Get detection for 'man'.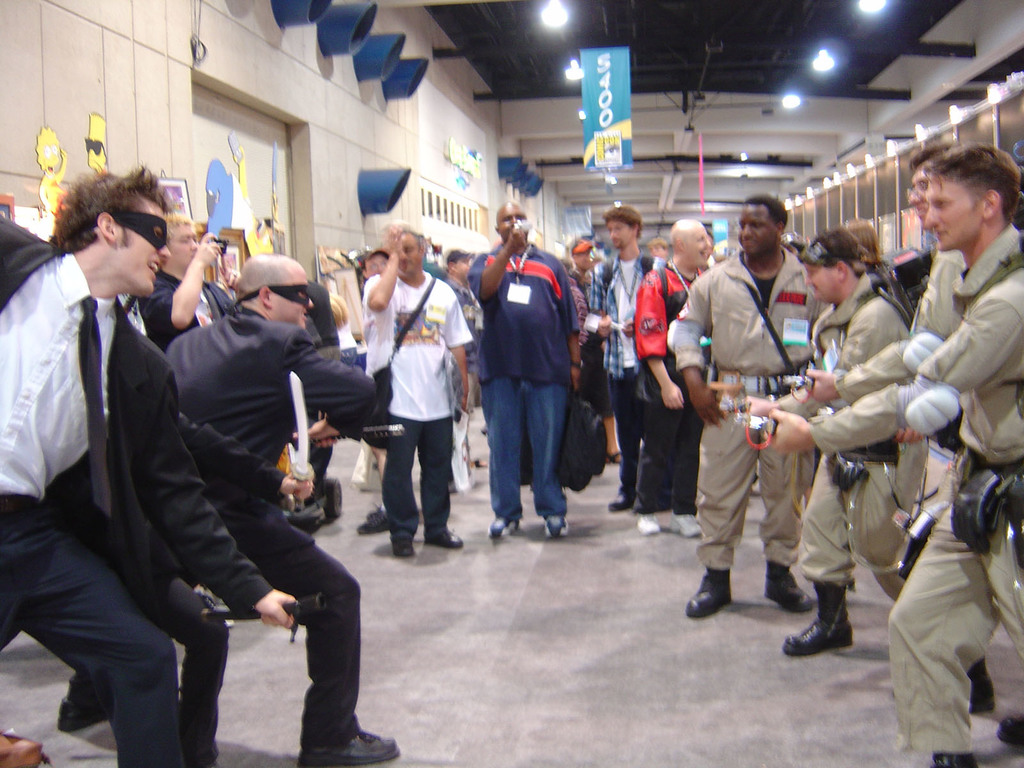
Detection: 440,247,490,467.
